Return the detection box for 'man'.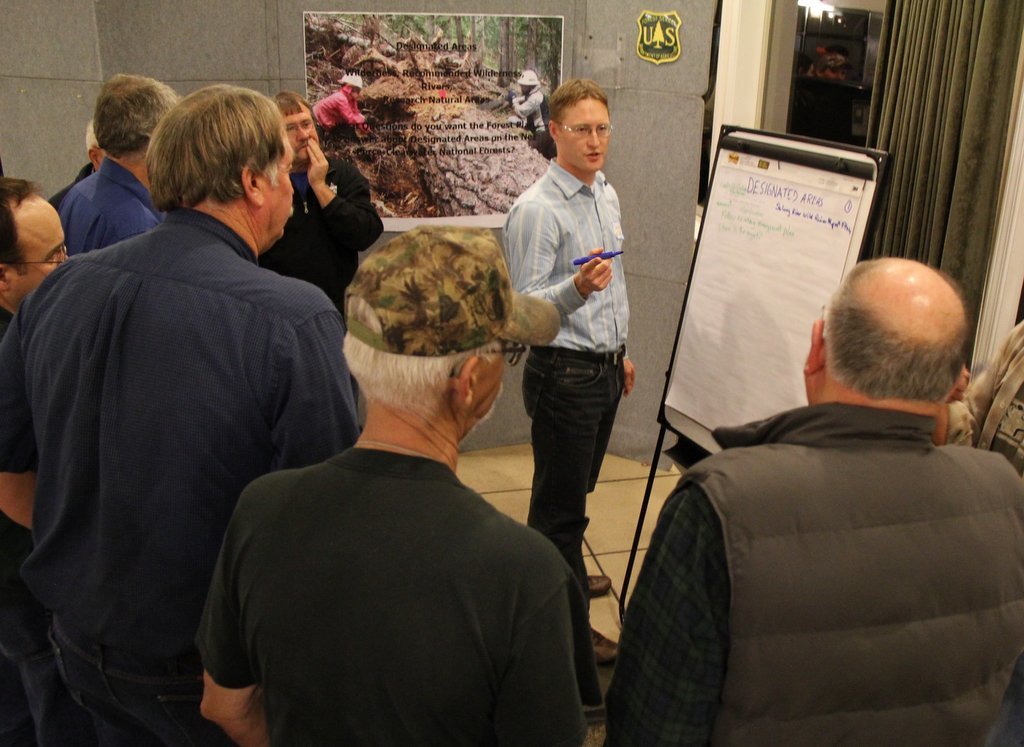
bbox(505, 70, 554, 164).
